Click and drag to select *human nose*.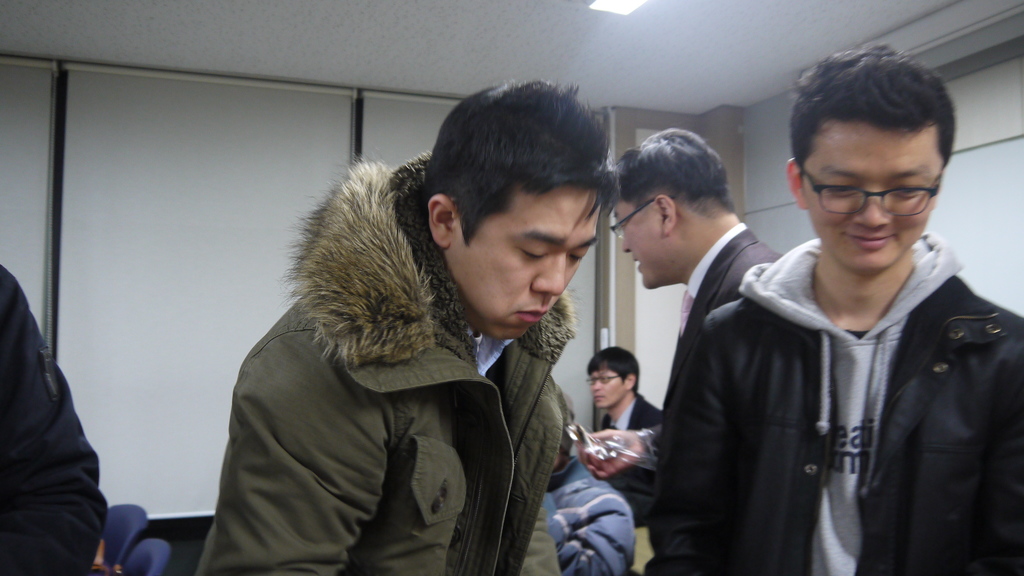
Selection: l=854, t=185, r=892, b=226.
